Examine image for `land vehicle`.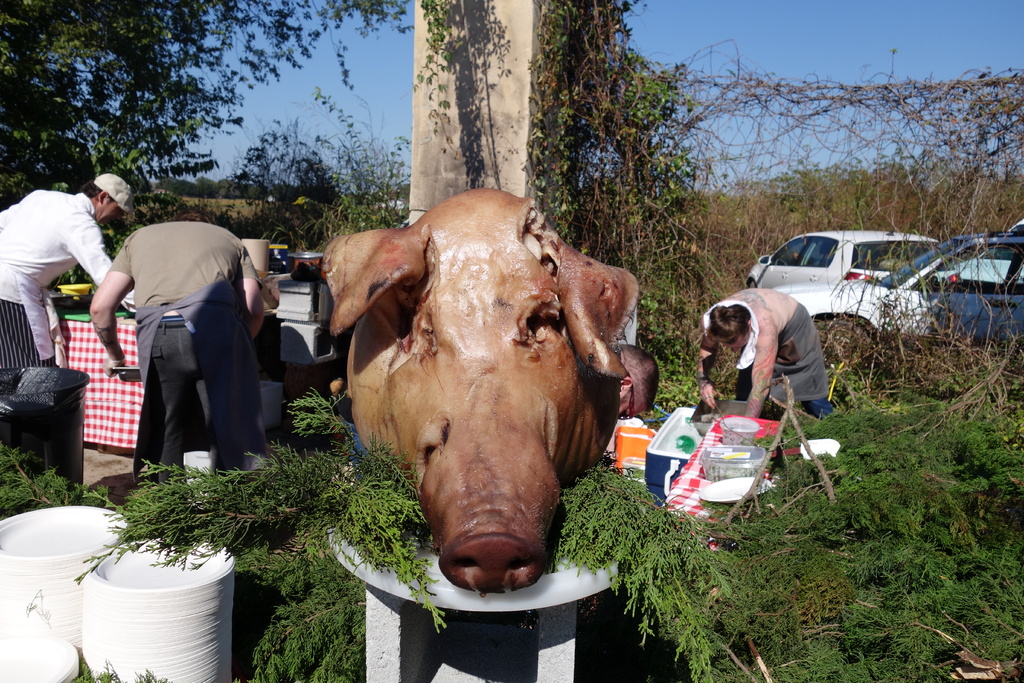
Examination result: 932/224/1023/280.
